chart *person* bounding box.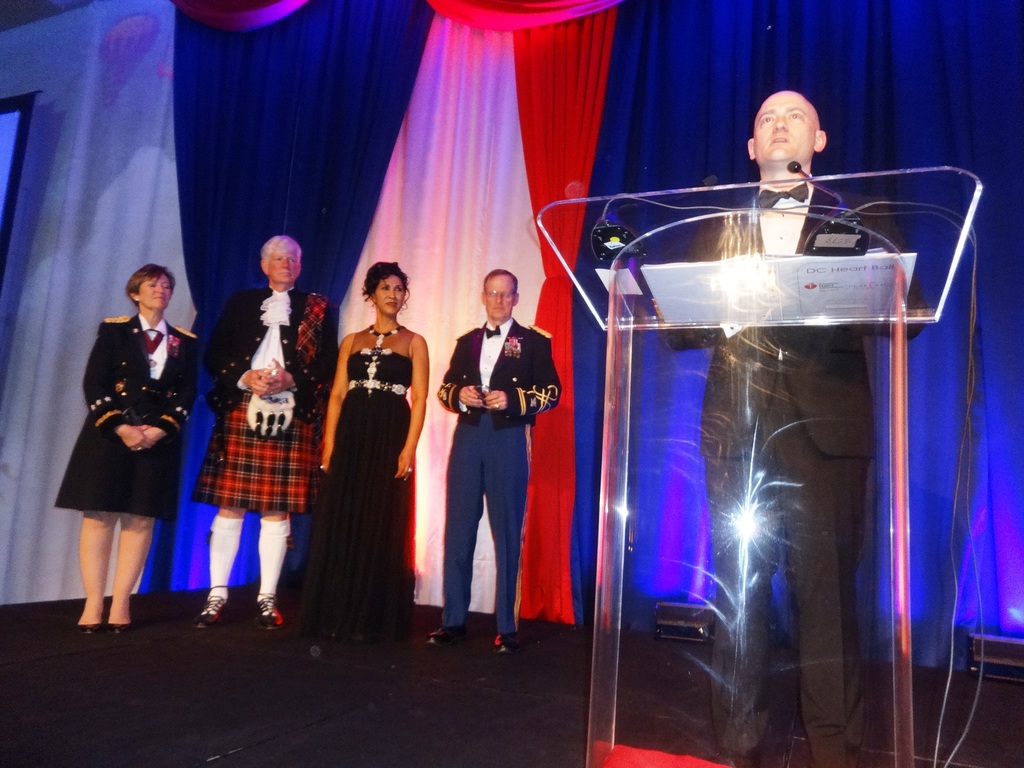
Charted: select_region(196, 230, 339, 628).
